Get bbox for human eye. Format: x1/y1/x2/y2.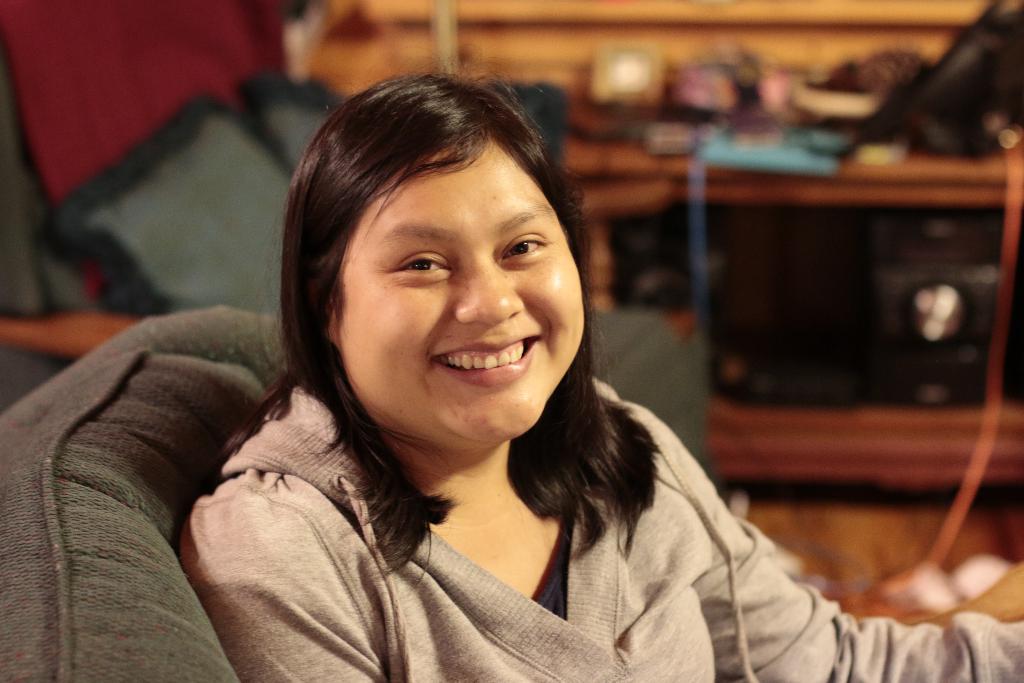
360/232/454/300.
